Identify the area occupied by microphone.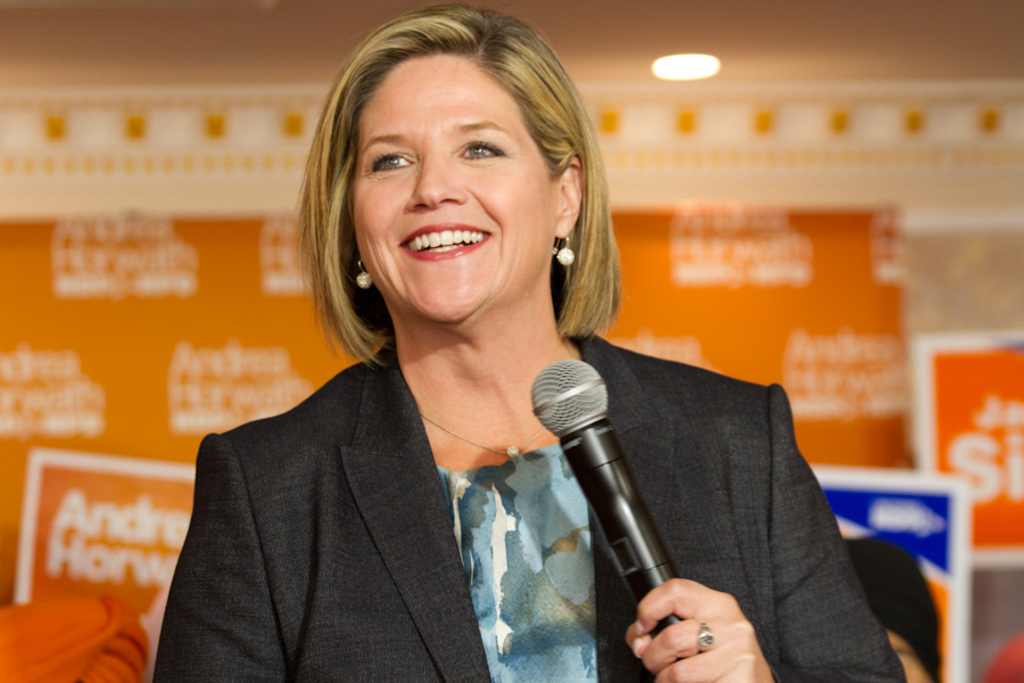
Area: (531, 348, 689, 650).
